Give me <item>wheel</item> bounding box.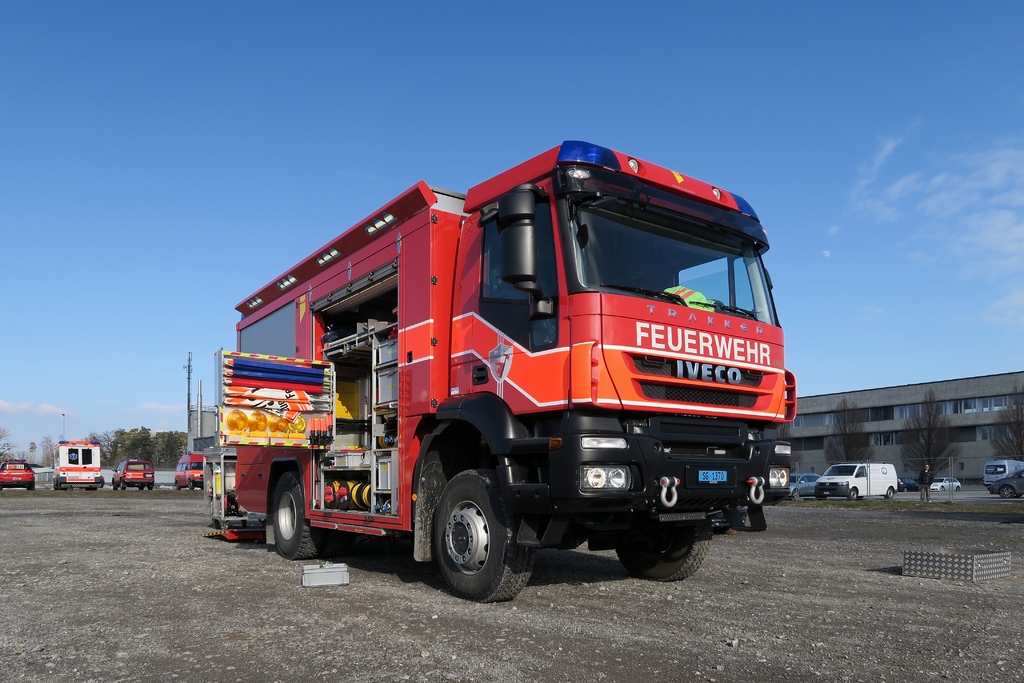
box(271, 470, 326, 559).
